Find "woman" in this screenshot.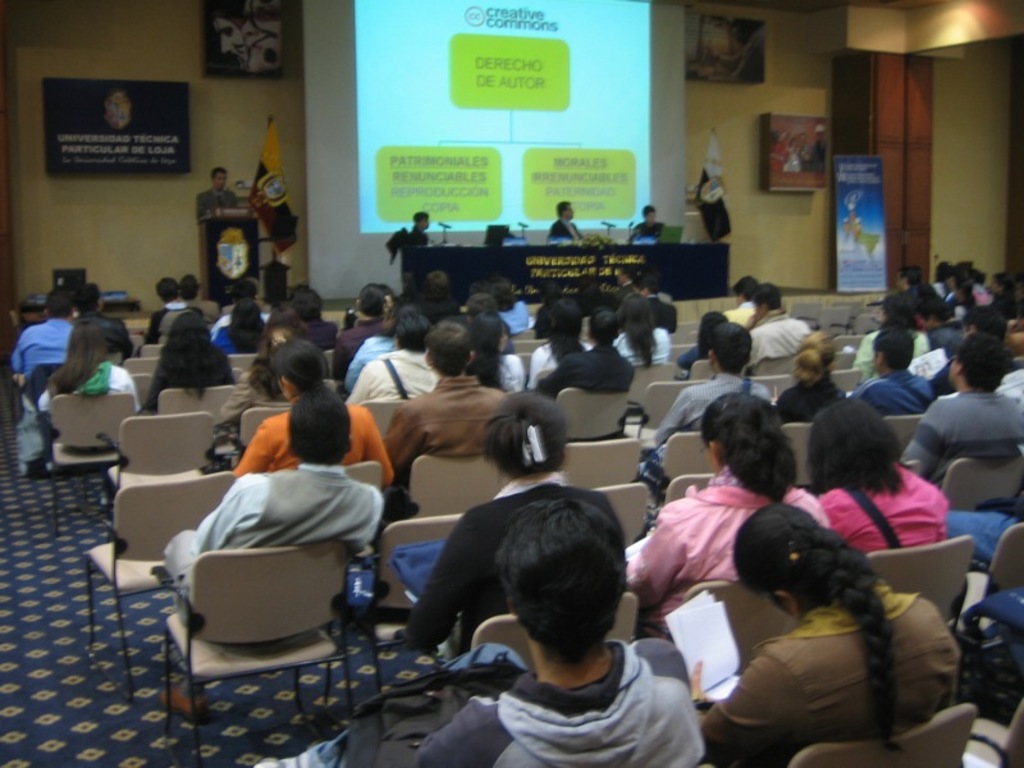
The bounding box for "woman" is crop(614, 292, 664, 366).
